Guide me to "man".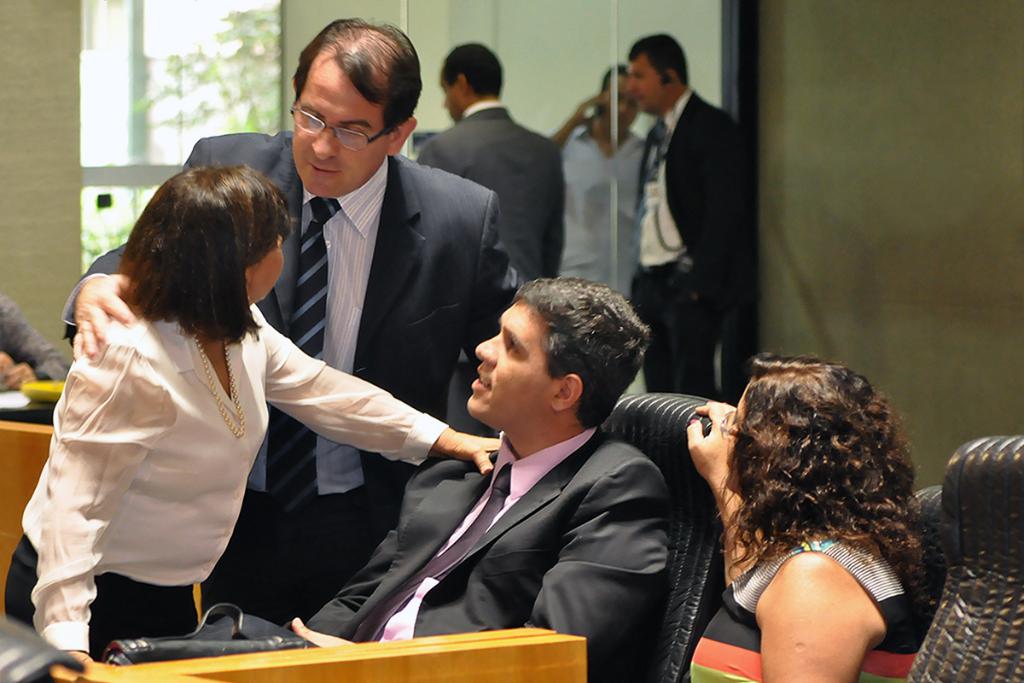
Guidance: <bbox>620, 30, 758, 400</bbox>.
